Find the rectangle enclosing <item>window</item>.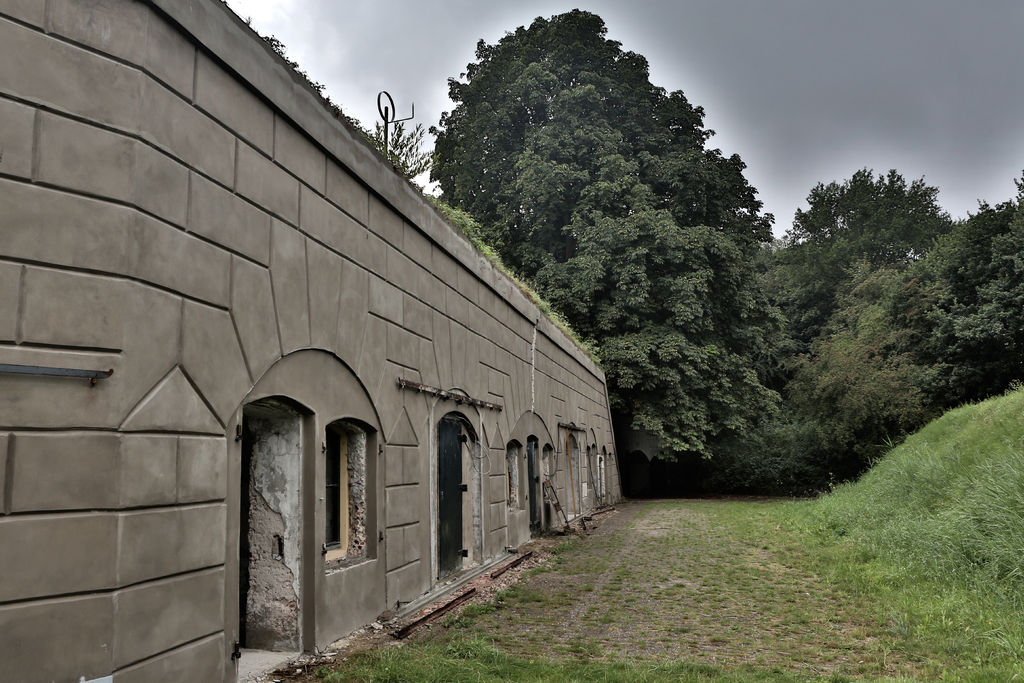
crop(504, 437, 526, 505).
